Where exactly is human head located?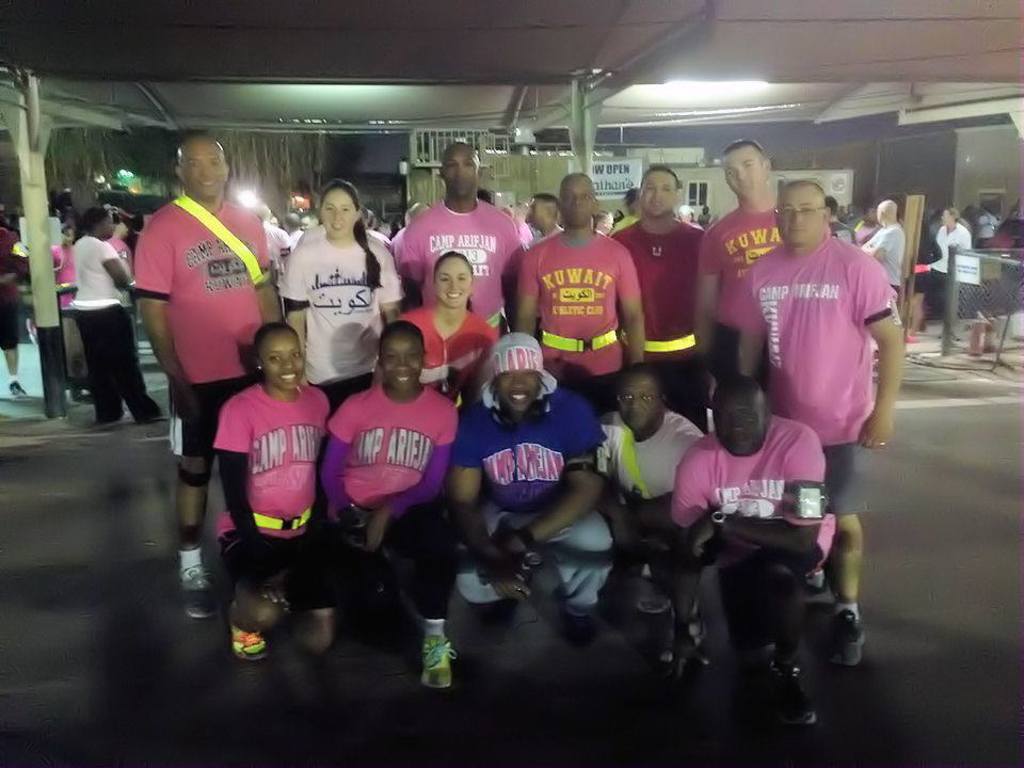
Its bounding box is crop(430, 249, 473, 308).
